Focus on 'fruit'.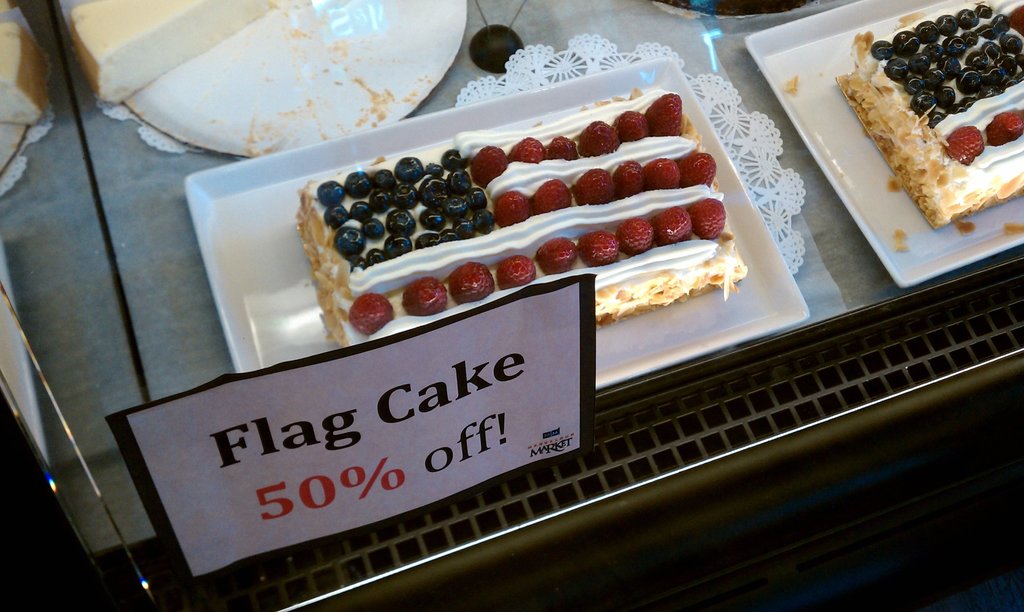
Focused at locate(988, 111, 1023, 149).
